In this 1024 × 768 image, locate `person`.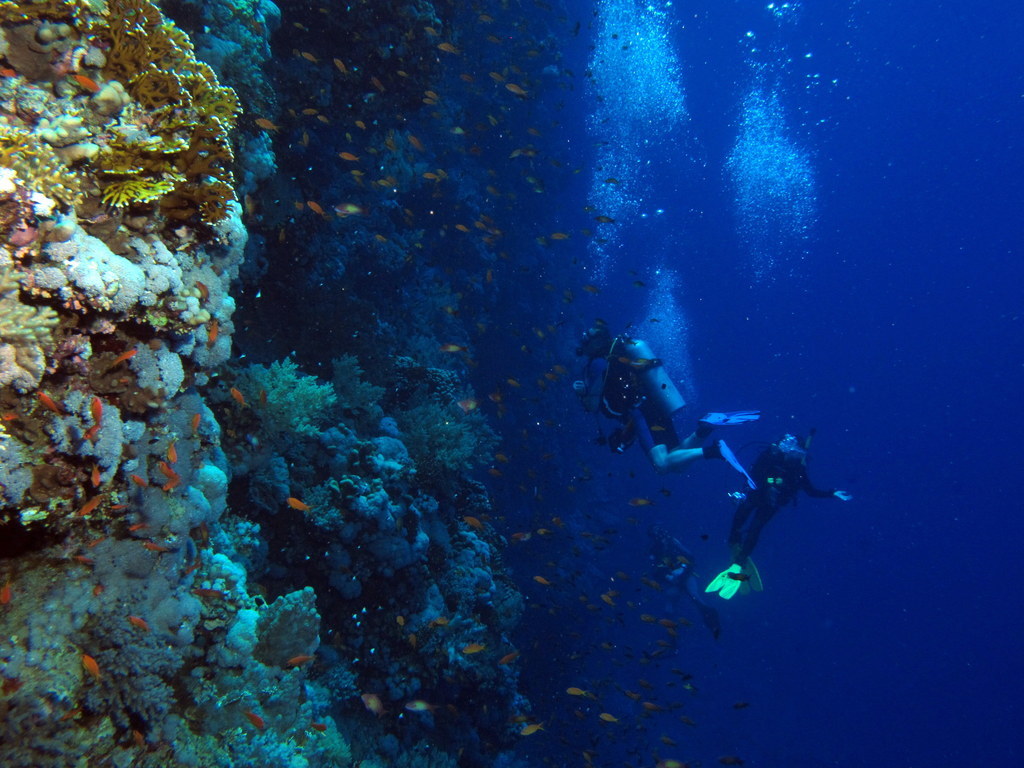
Bounding box: 706, 437, 855, 601.
